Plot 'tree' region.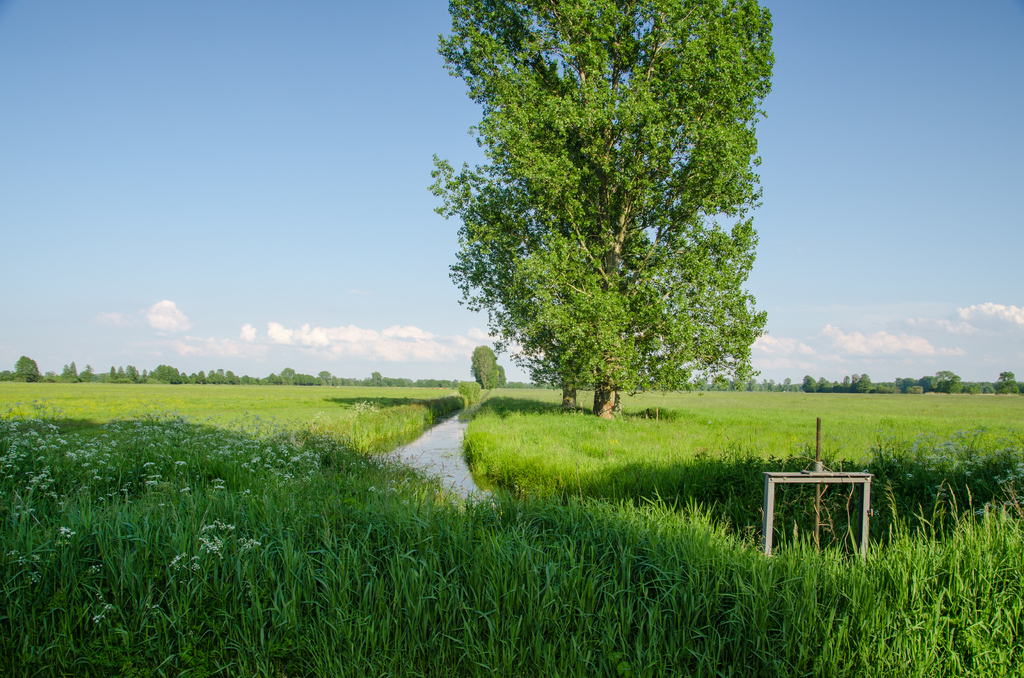
Plotted at {"left": 857, "top": 375, "right": 871, "bottom": 396}.
